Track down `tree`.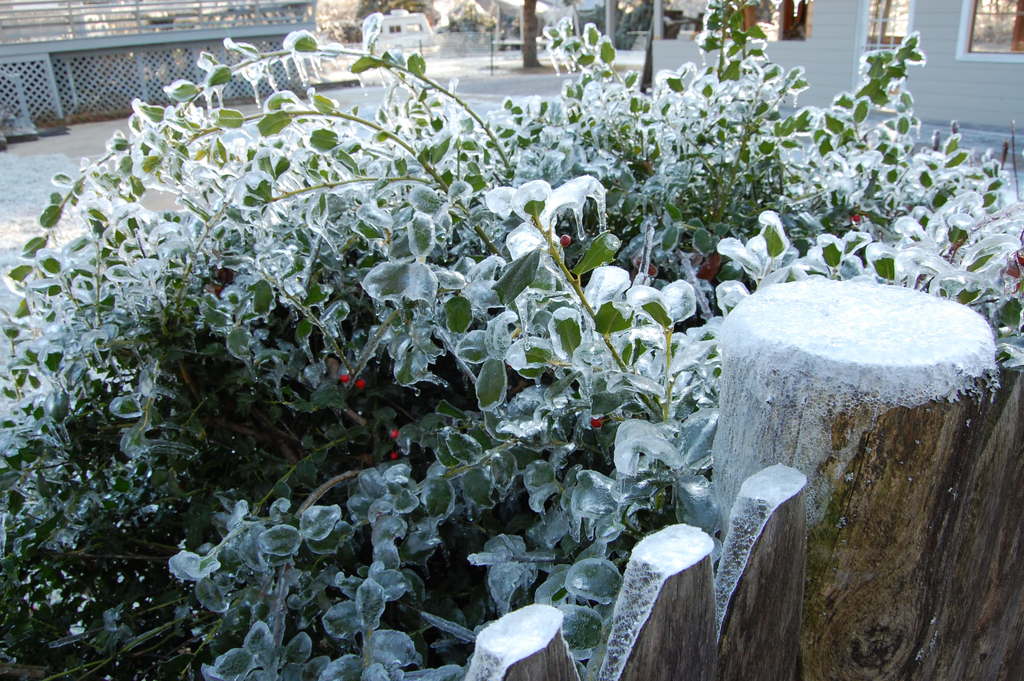
Tracked to (x1=518, y1=0, x2=541, y2=69).
